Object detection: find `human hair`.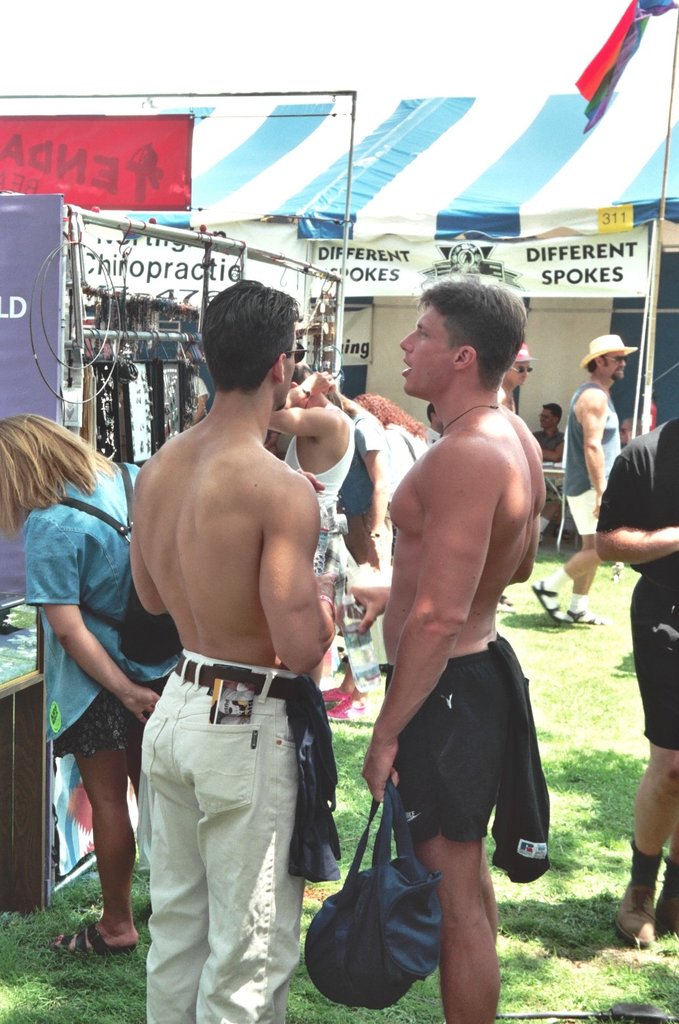
[411, 265, 522, 389].
